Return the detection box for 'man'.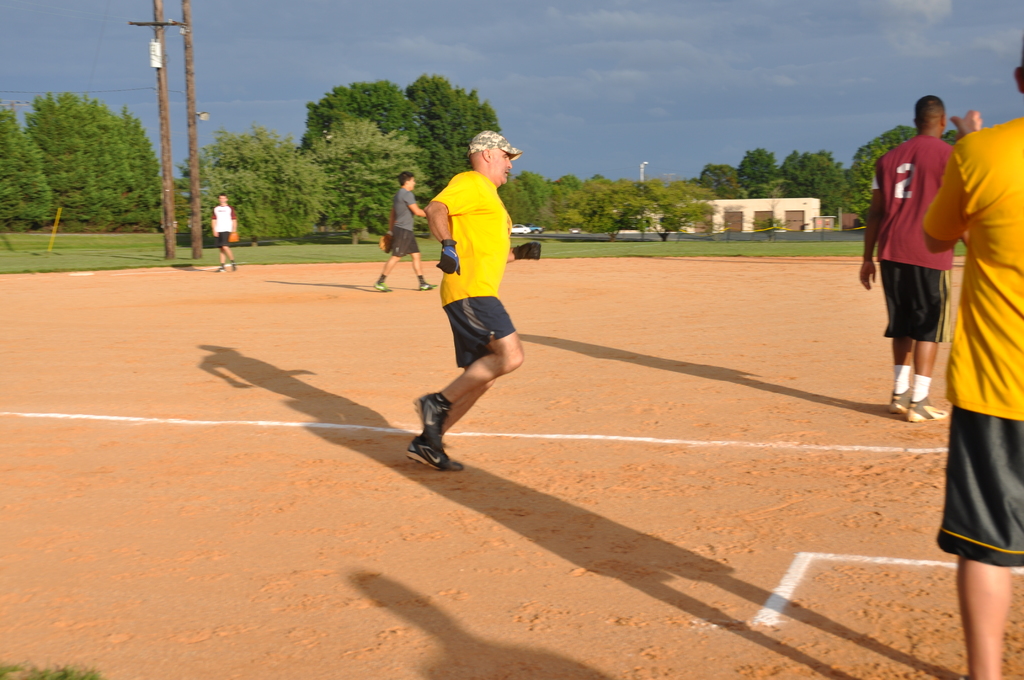
crop(875, 96, 986, 446).
